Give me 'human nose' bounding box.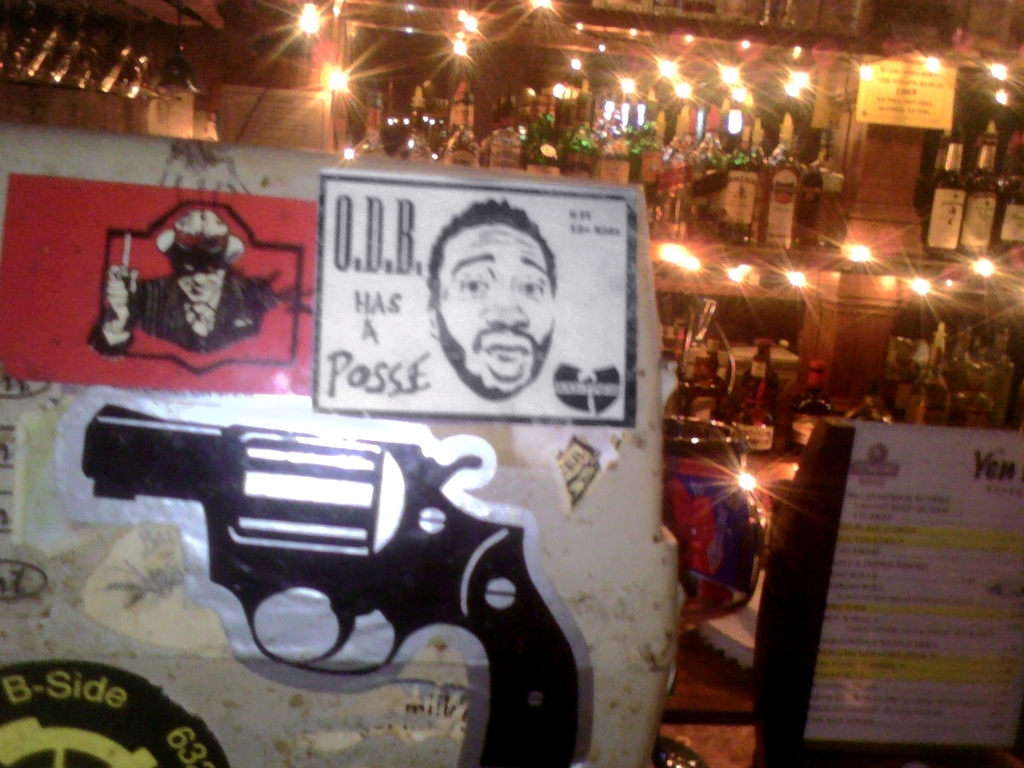
Rect(487, 281, 530, 327).
